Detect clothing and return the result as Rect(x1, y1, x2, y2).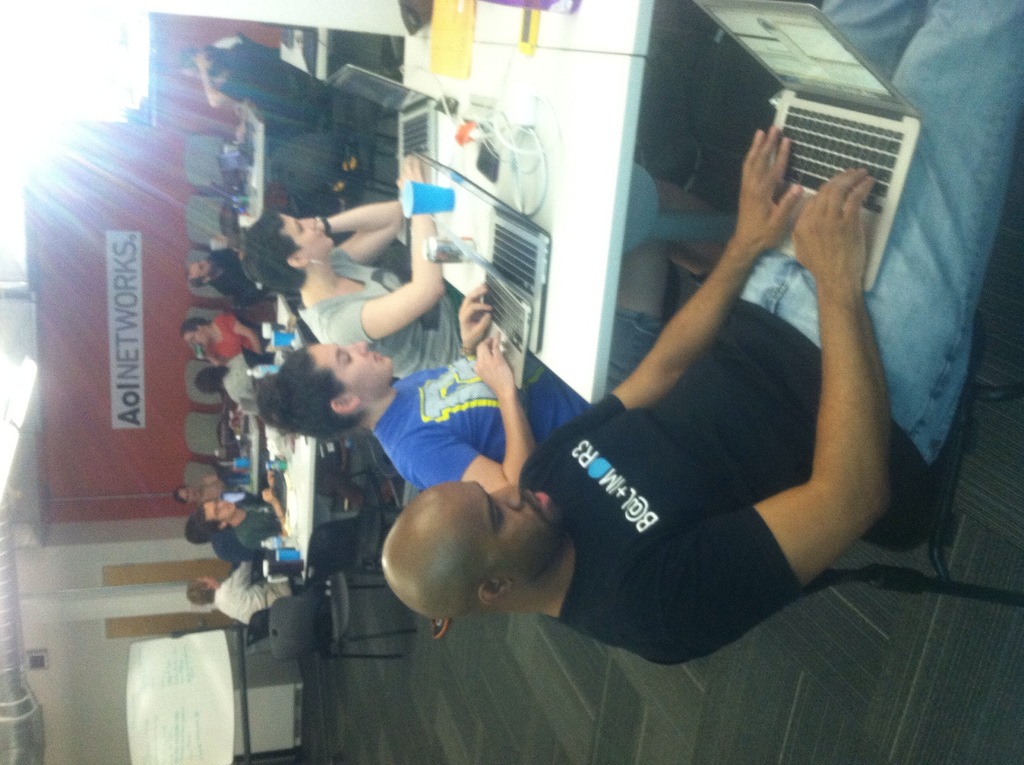
Rect(216, 45, 321, 126).
